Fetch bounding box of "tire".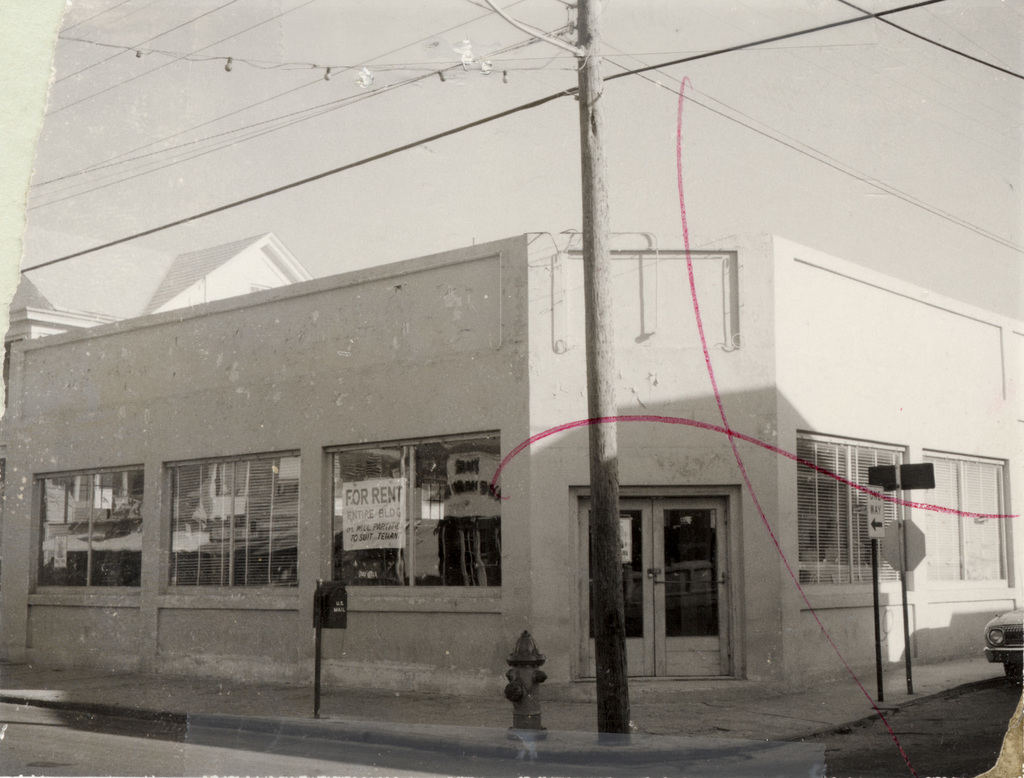
Bbox: bbox(1004, 663, 1018, 680).
